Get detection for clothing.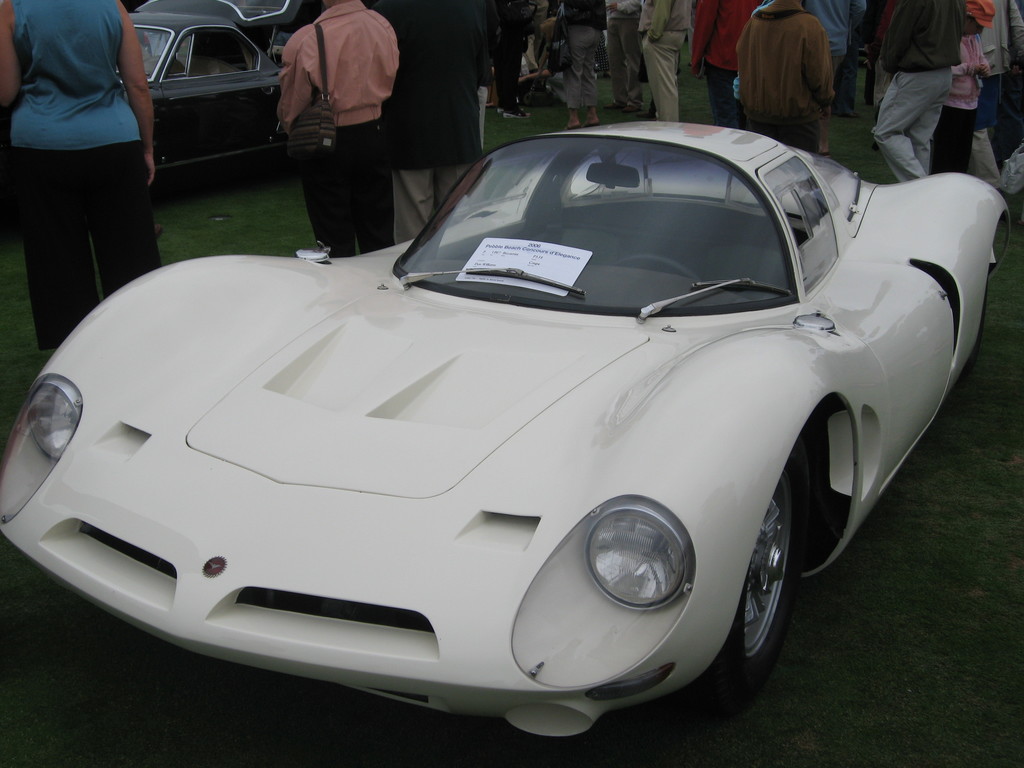
Detection: [0, 1, 182, 340].
